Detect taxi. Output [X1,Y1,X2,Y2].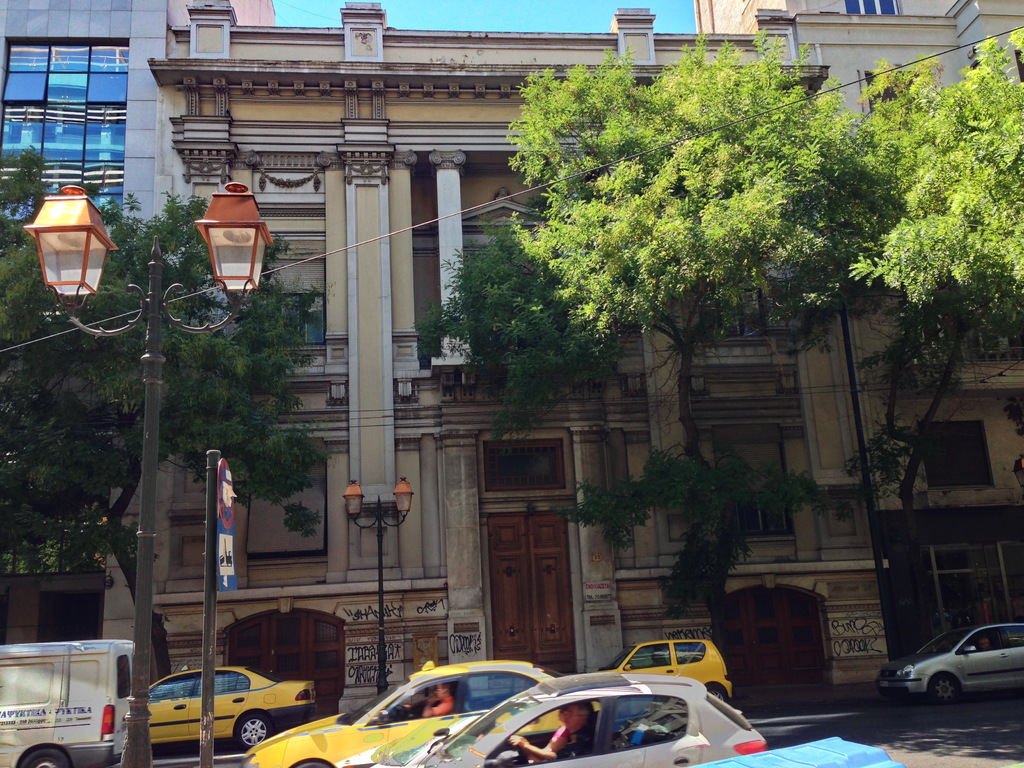
[242,664,606,767].
